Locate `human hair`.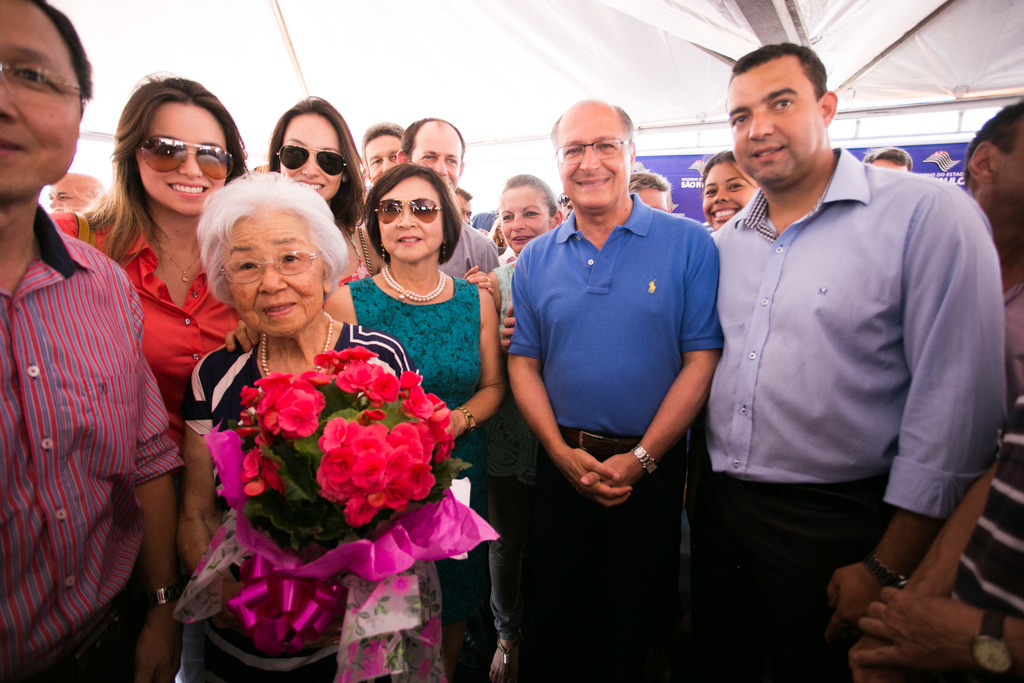
Bounding box: (left=965, top=103, right=1023, bottom=185).
